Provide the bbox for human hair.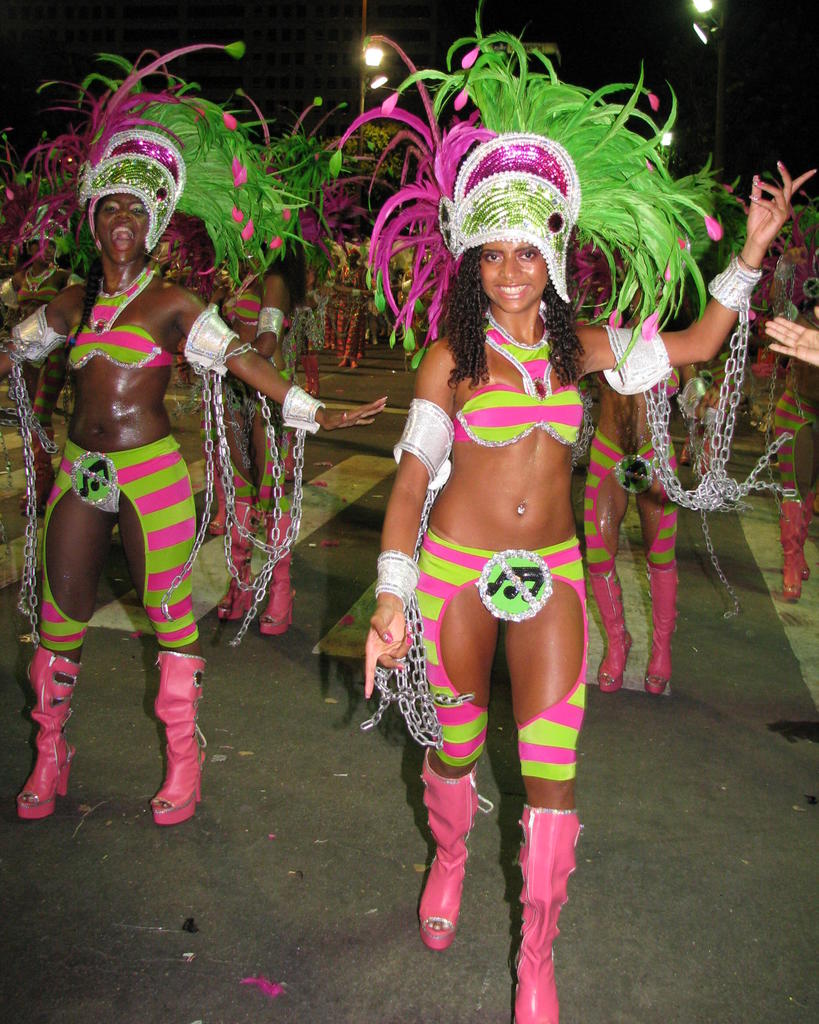
264/216/311/328.
